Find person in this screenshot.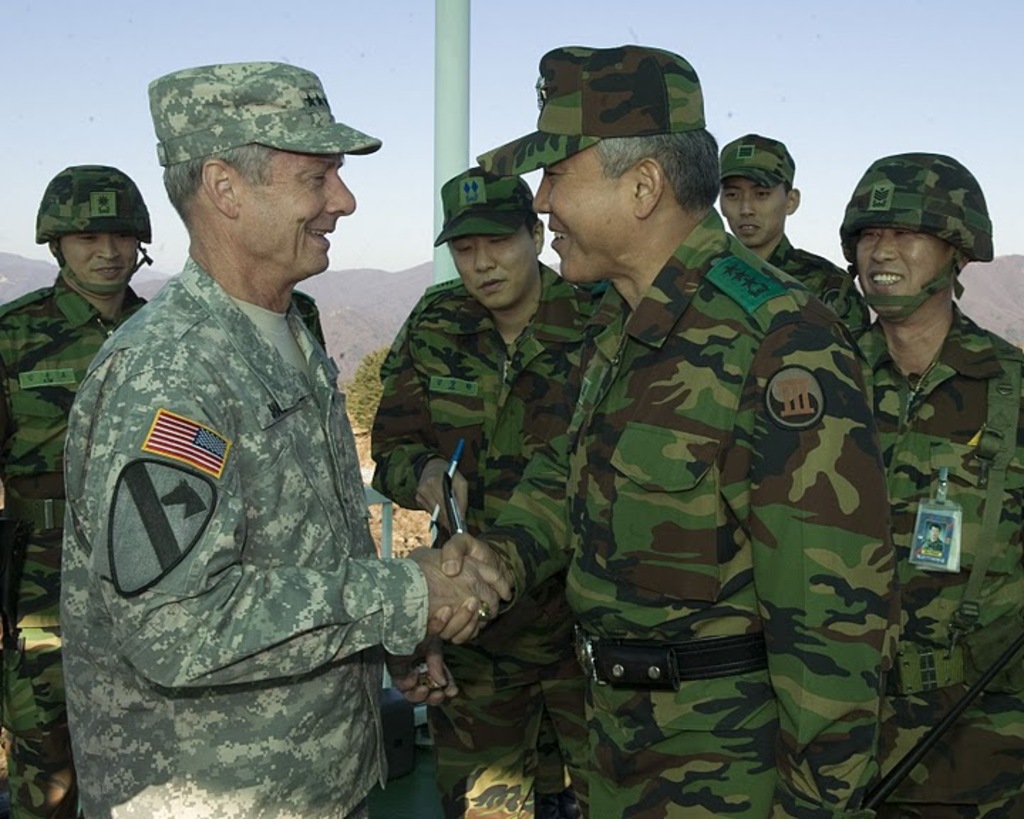
The bounding box for person is region(430, 43, 892, 818).
